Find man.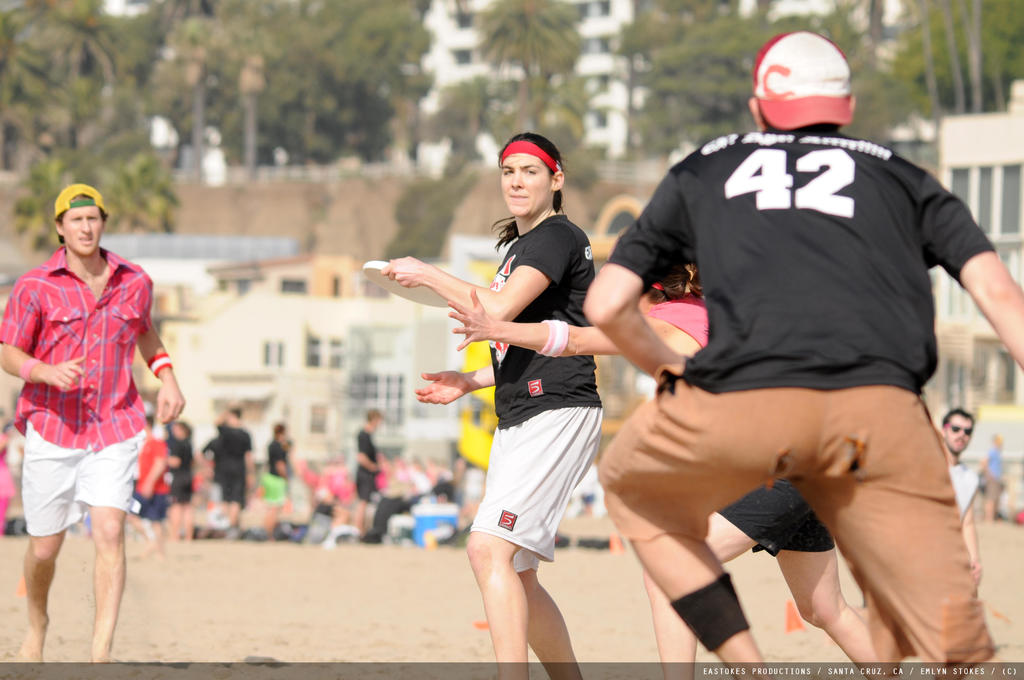
rect(355, 406, 386, 528).
